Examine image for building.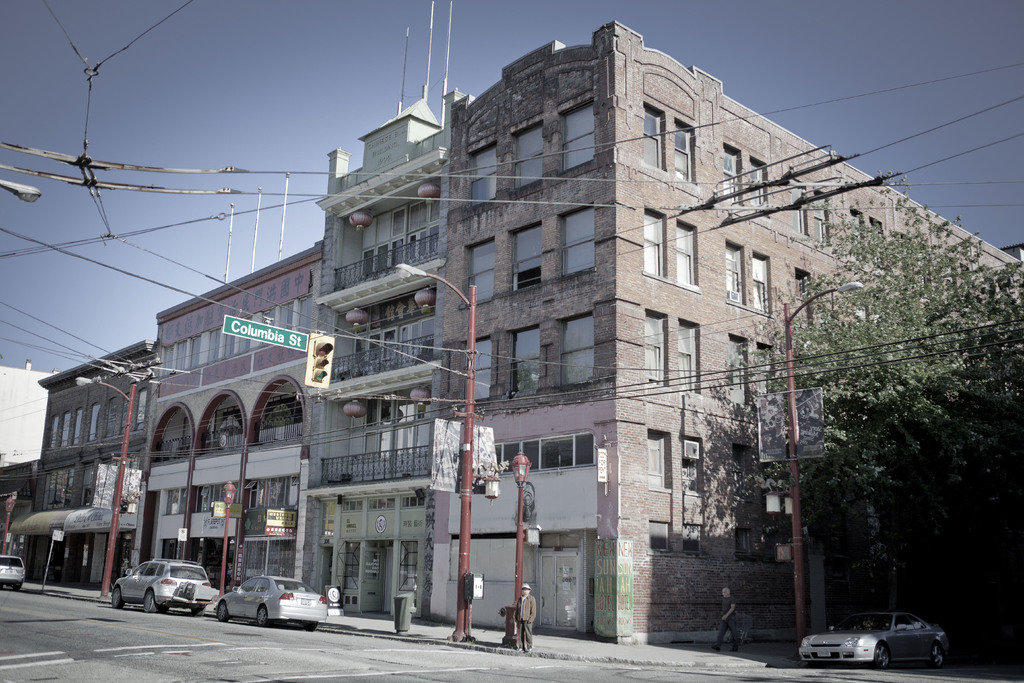
Examination result: crop(138, 240, 328, 591).
